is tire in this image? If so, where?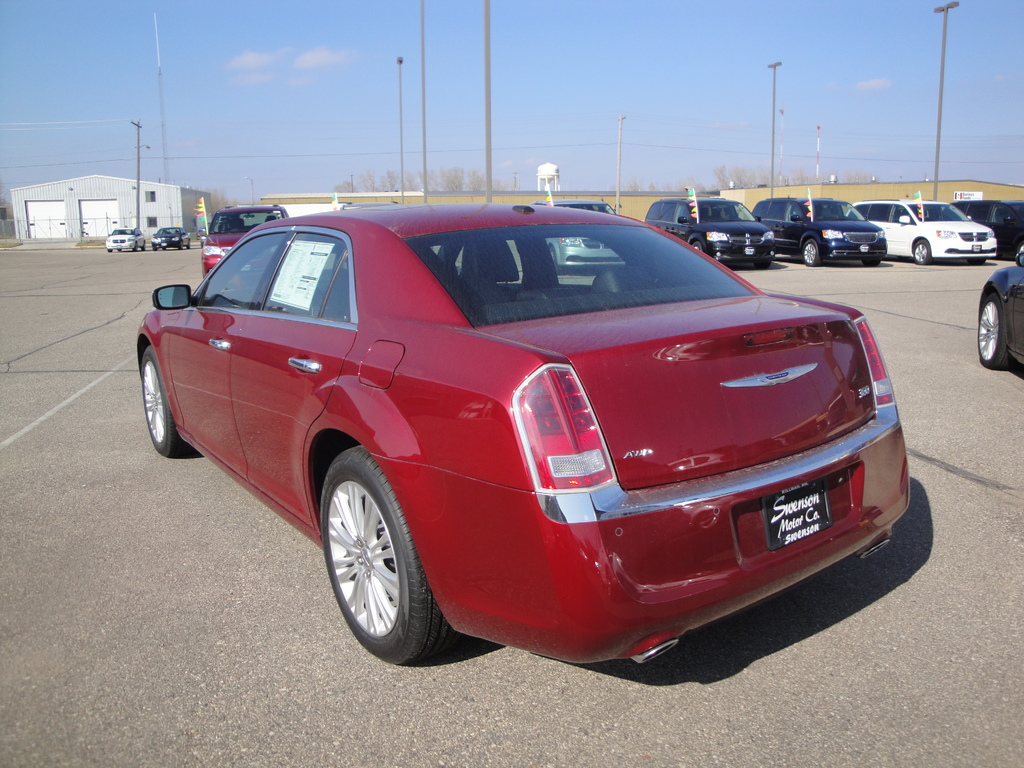
Yes, at 916:236:929:268.
